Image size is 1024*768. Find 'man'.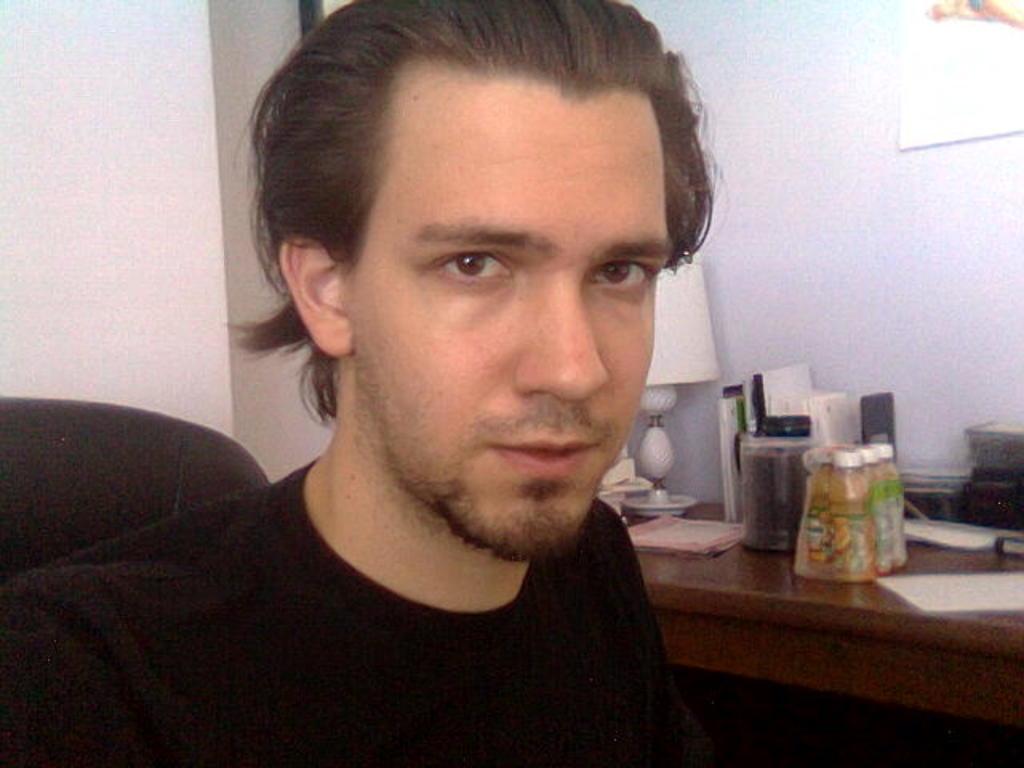
{"x1": 0, "y1": 0, "x2": 712, "y2": 766}.
